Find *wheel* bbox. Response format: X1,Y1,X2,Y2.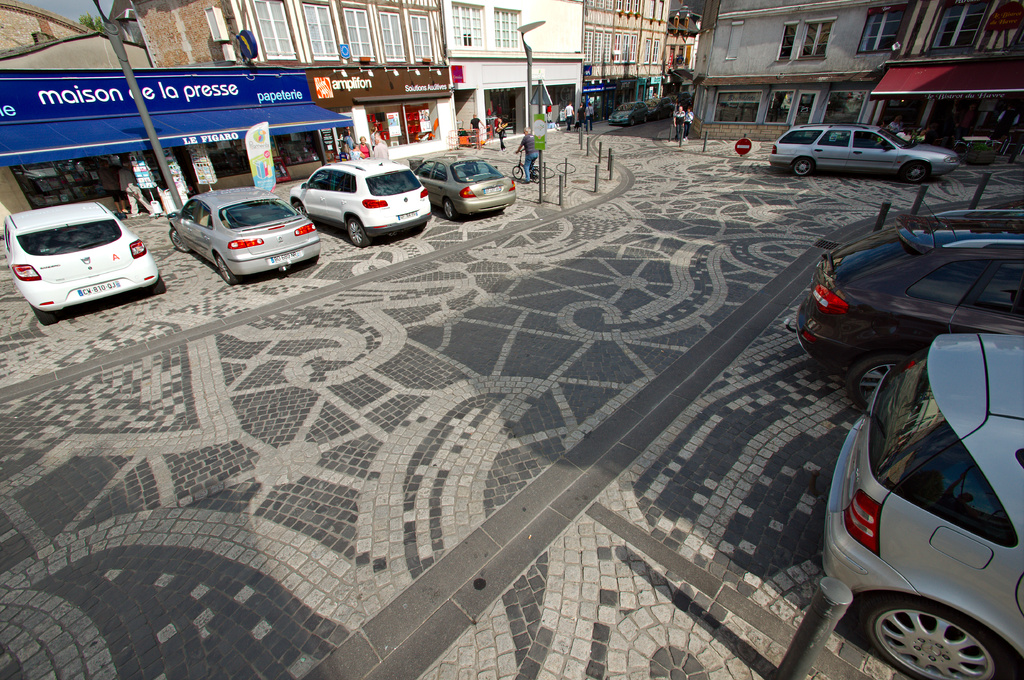
345,215,372,250.
